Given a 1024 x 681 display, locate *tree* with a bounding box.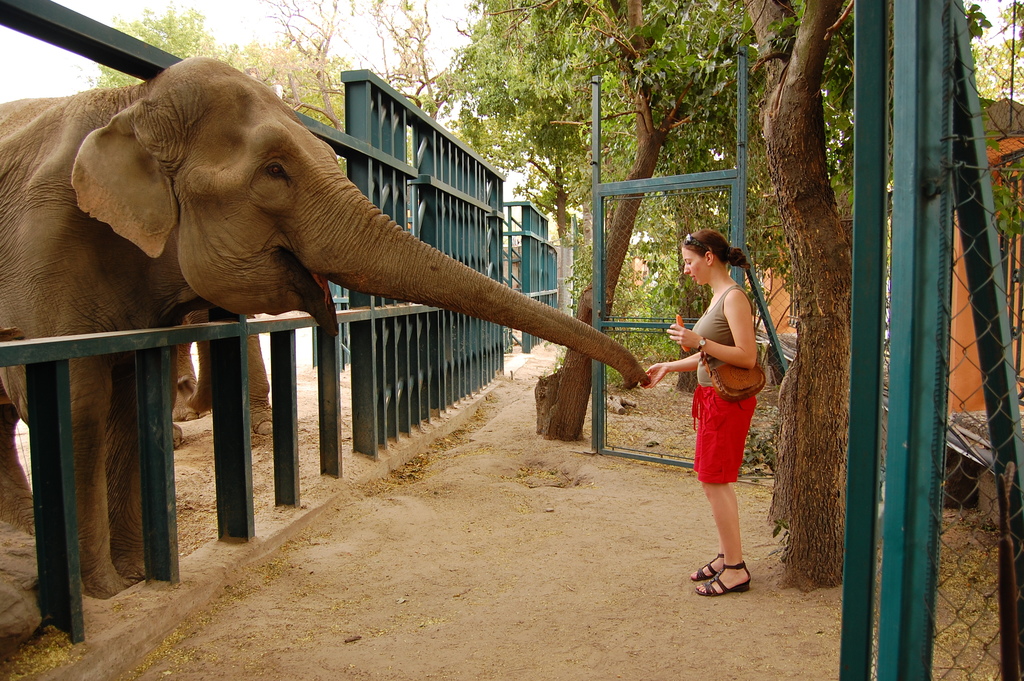
Located: (x1=108, y1=5, x2=381, y2=173).
